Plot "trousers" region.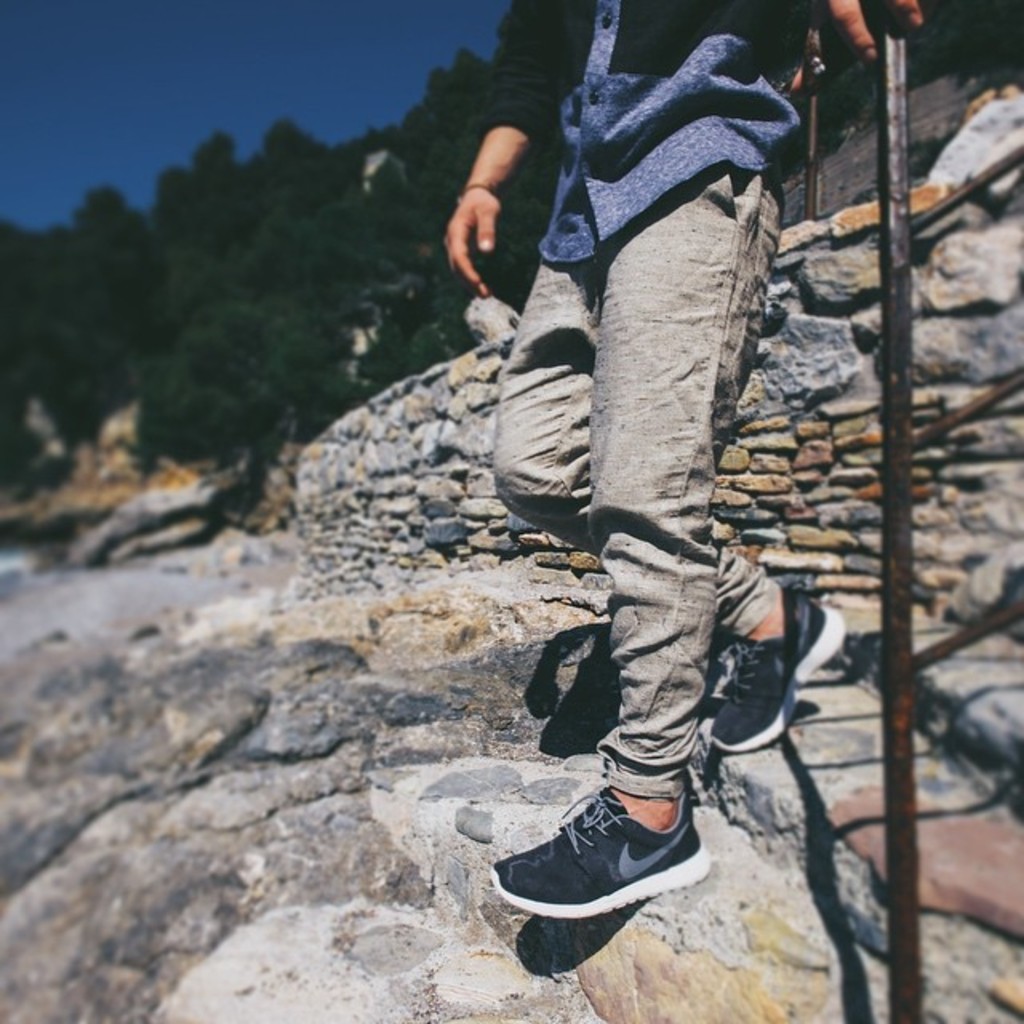
Plotted at pyautogui.locateOnScreen(509, 190, 821, 883).
